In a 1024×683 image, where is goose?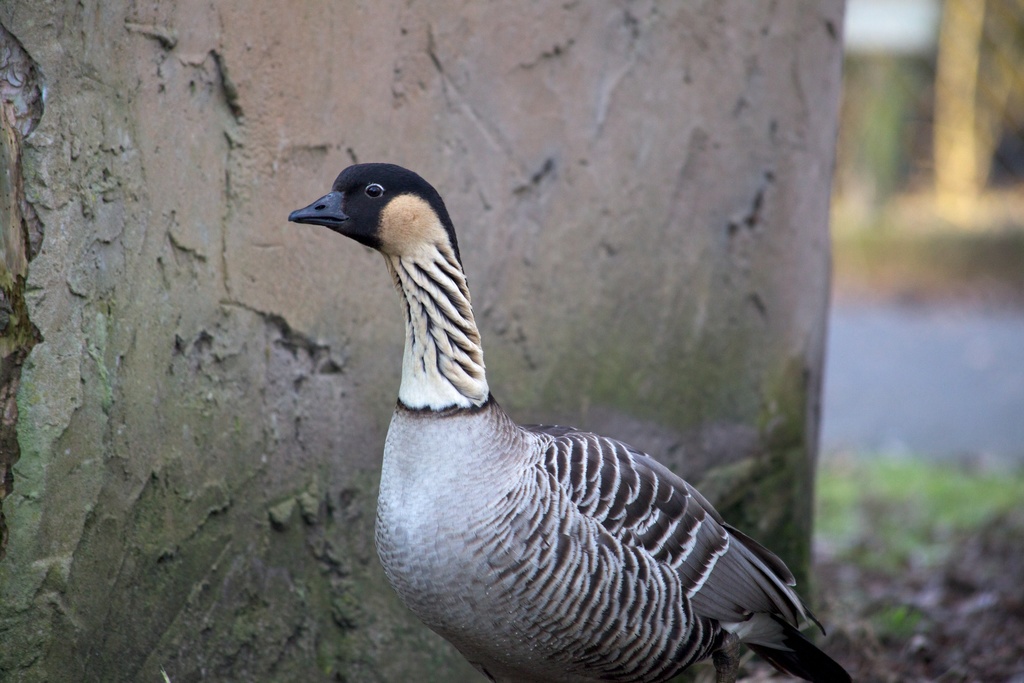
<bbox>290, 162, 847, 681</bbox>.
